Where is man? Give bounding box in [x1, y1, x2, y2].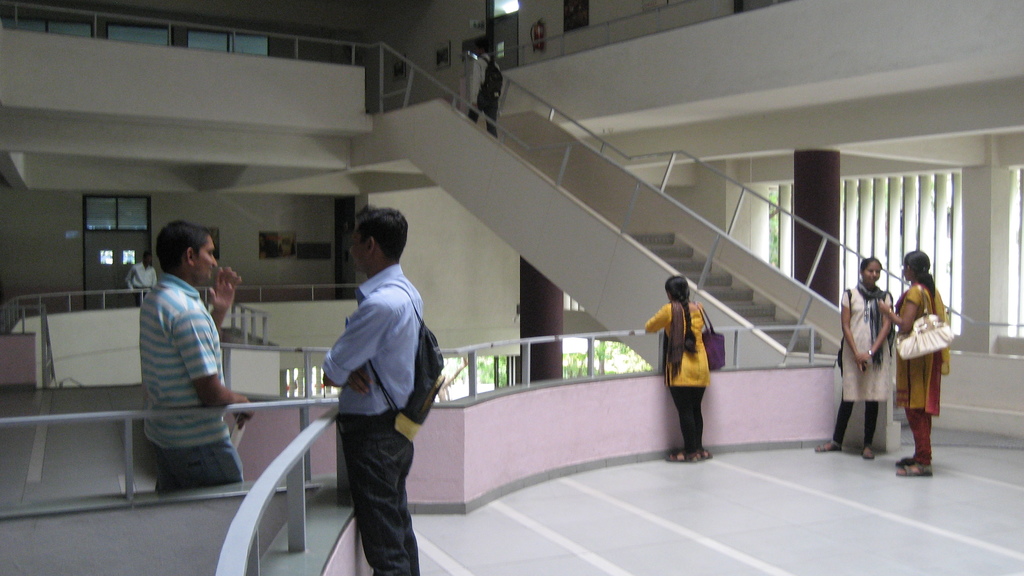
[125, 252, 159, 301].
